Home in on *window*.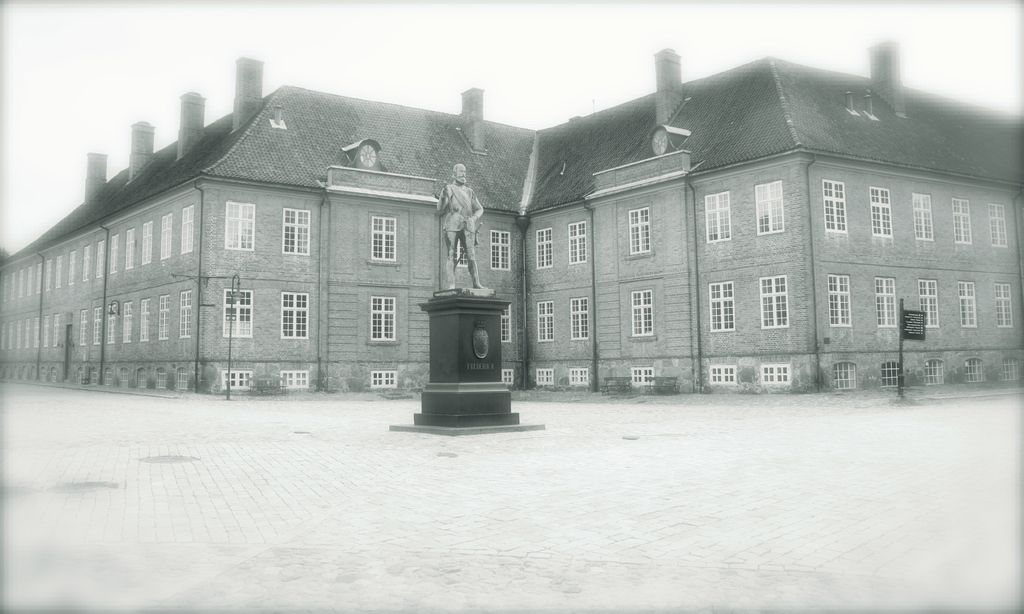
Homed in at (924, 362, 947, 383).
